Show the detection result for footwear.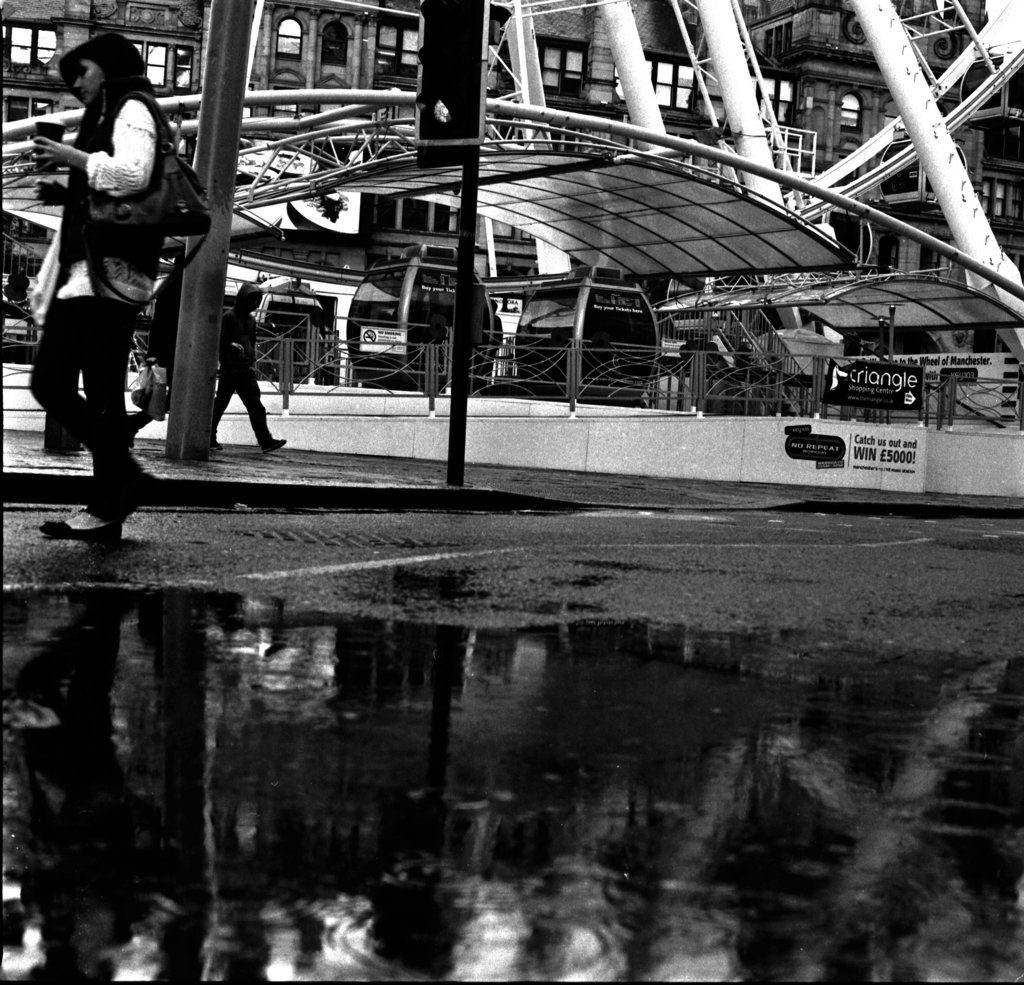
(40,520,119,543).
